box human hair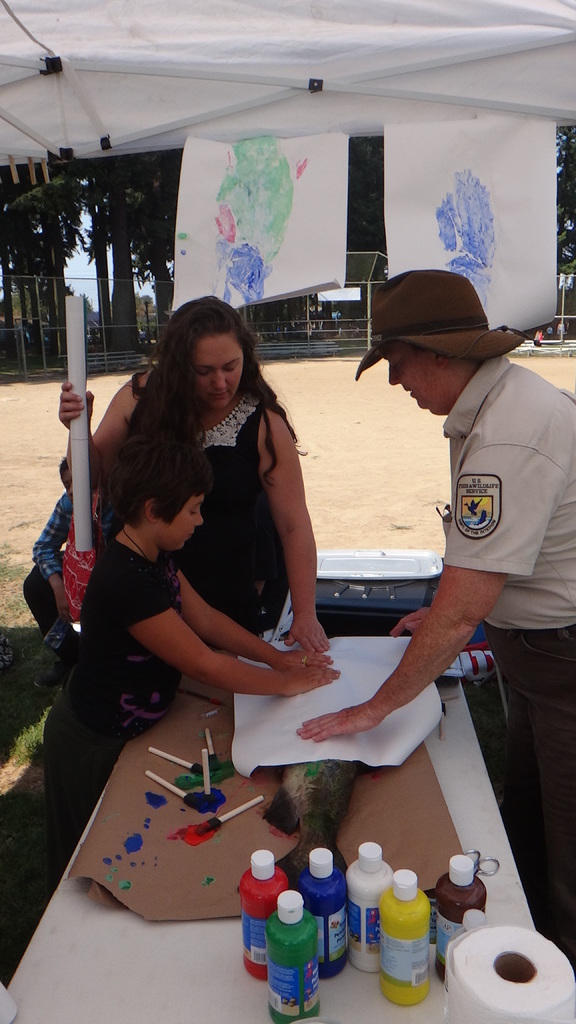
<region>105, 436, 210, 531</region>
